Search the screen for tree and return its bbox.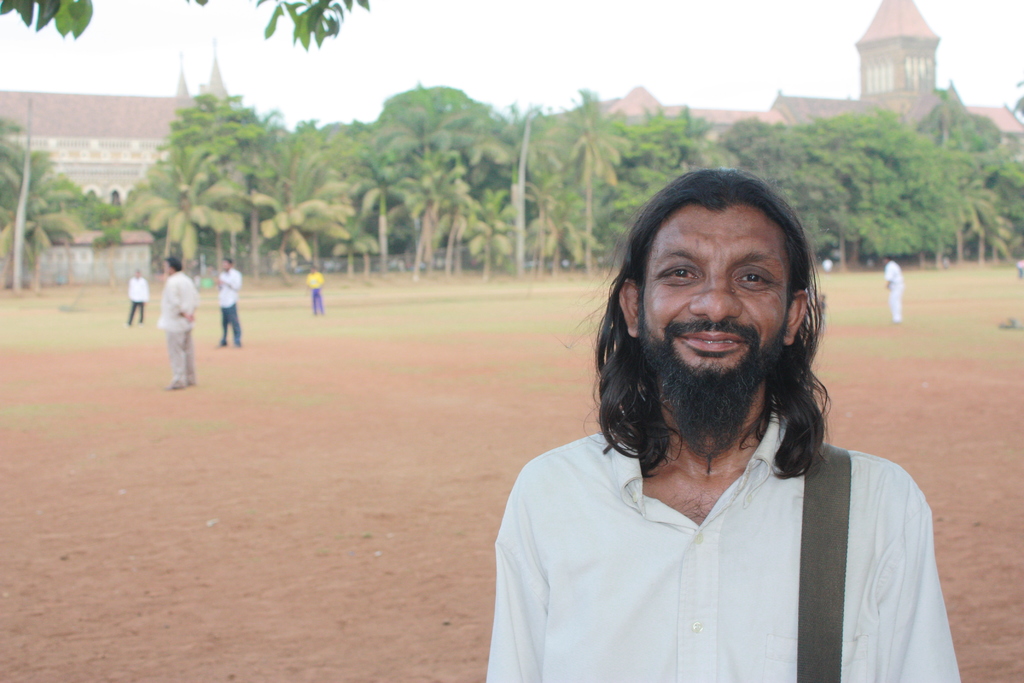
Found: [left=95, top=199, right=124, bottom=252].
